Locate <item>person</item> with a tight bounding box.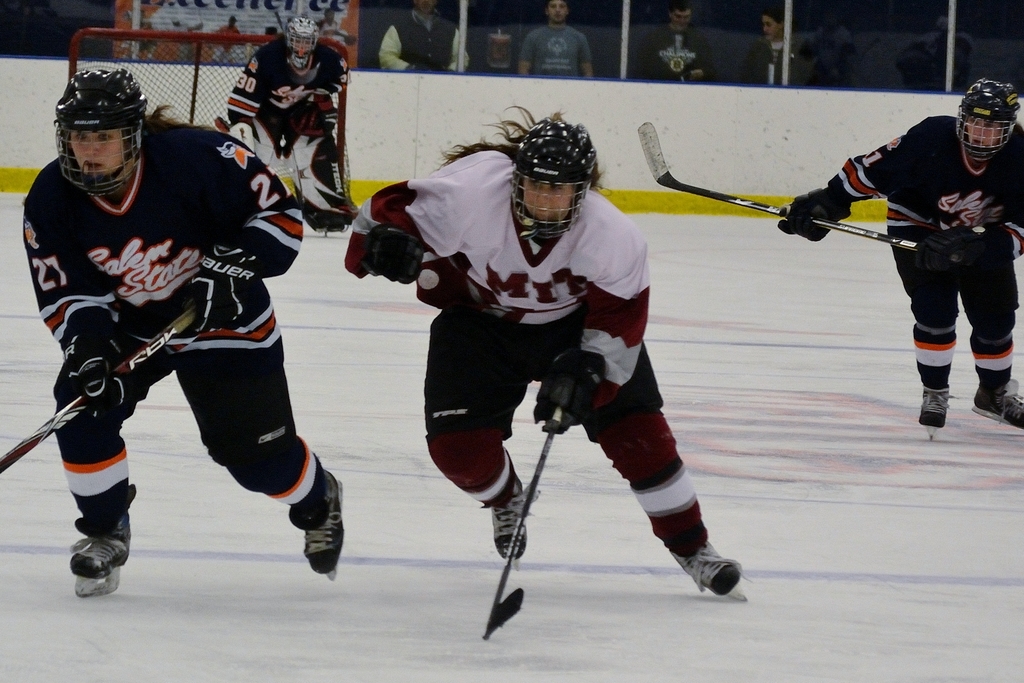
778 77 1023 445.
